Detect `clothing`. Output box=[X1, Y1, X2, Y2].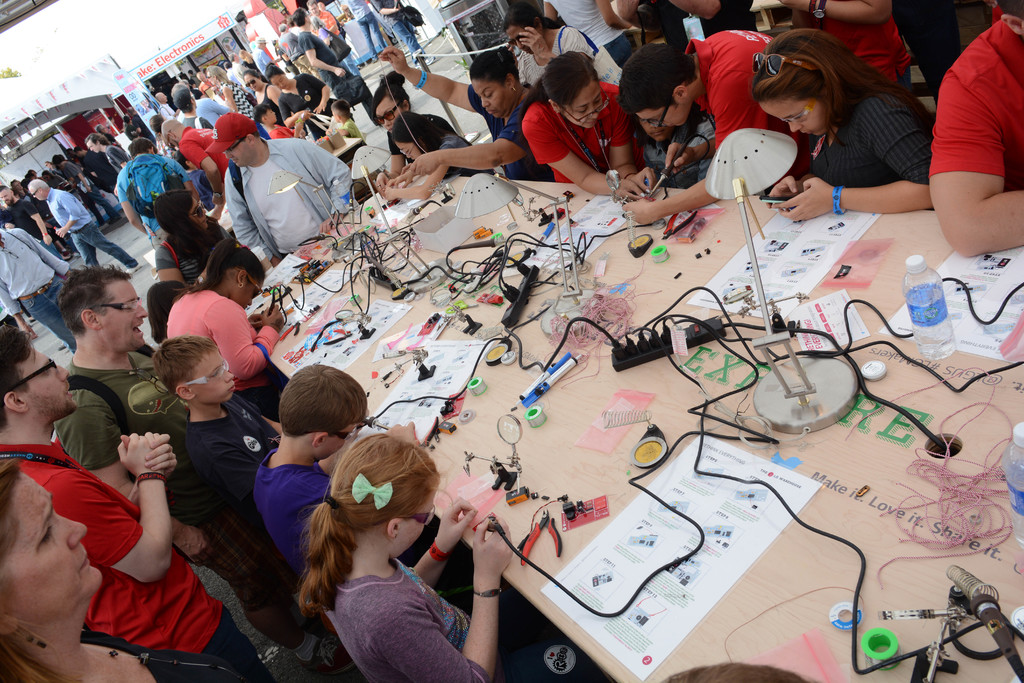
box=[197, 99, 226, 124].
